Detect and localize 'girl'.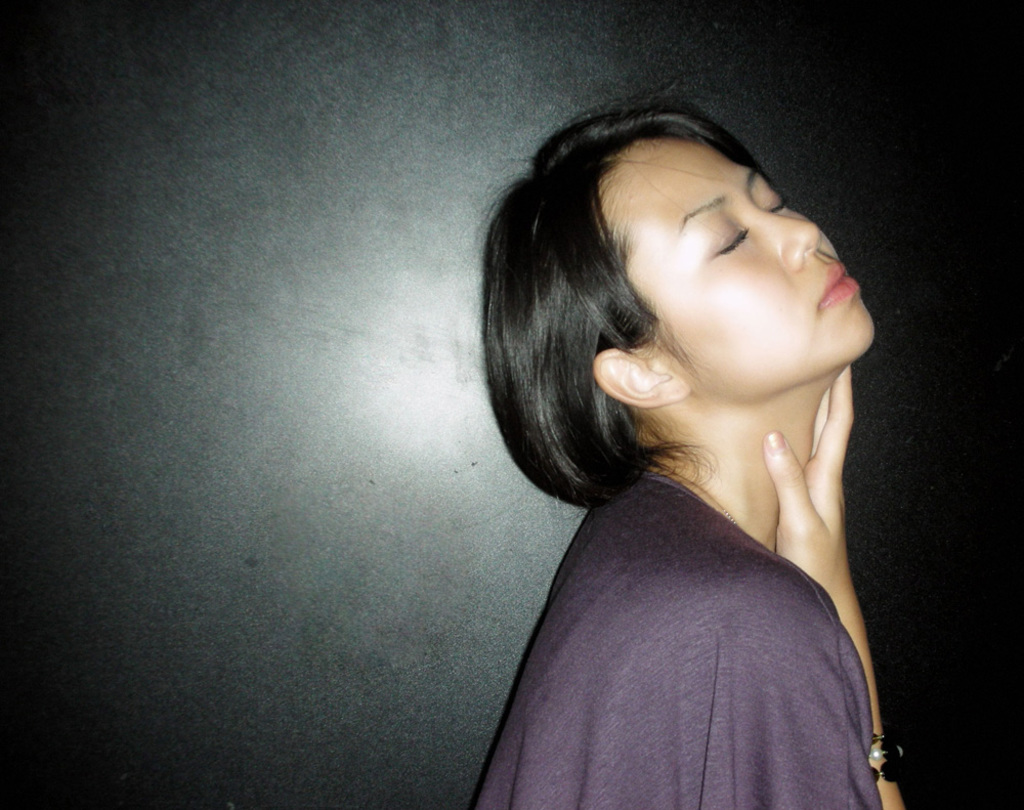
Localized at select_region(472, 91, 903, 809).
